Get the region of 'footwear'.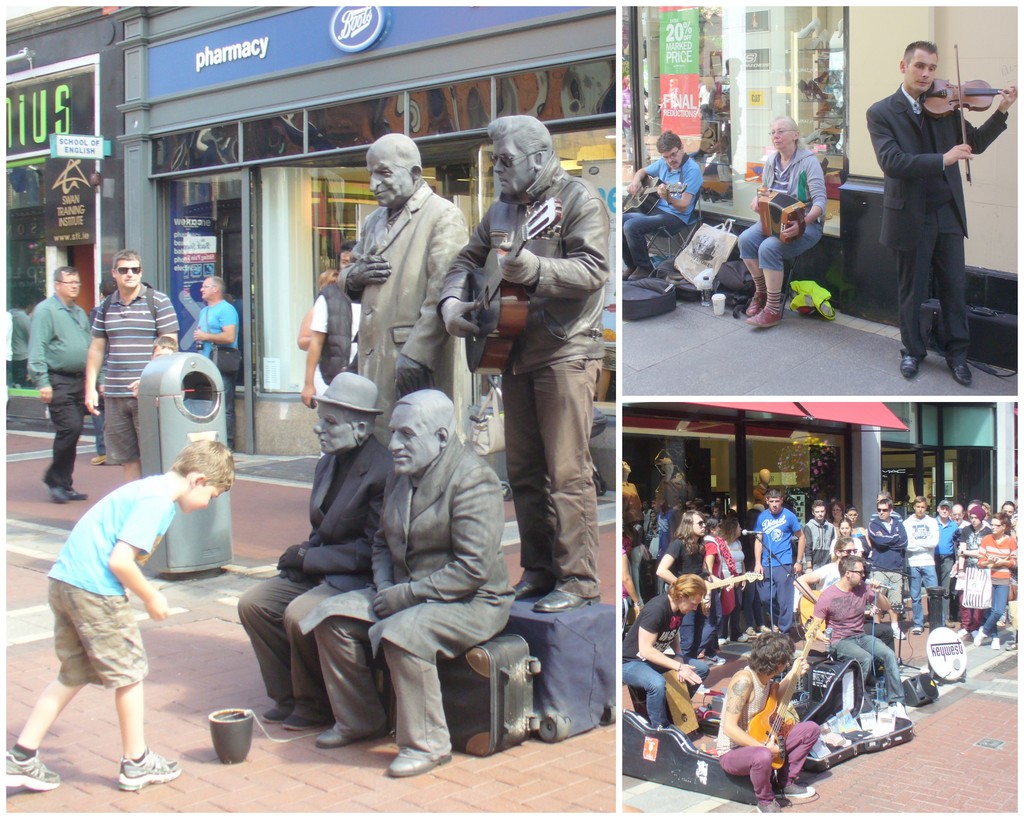
pyautogui.locateOnScreen(3, 749, 61, 791).
